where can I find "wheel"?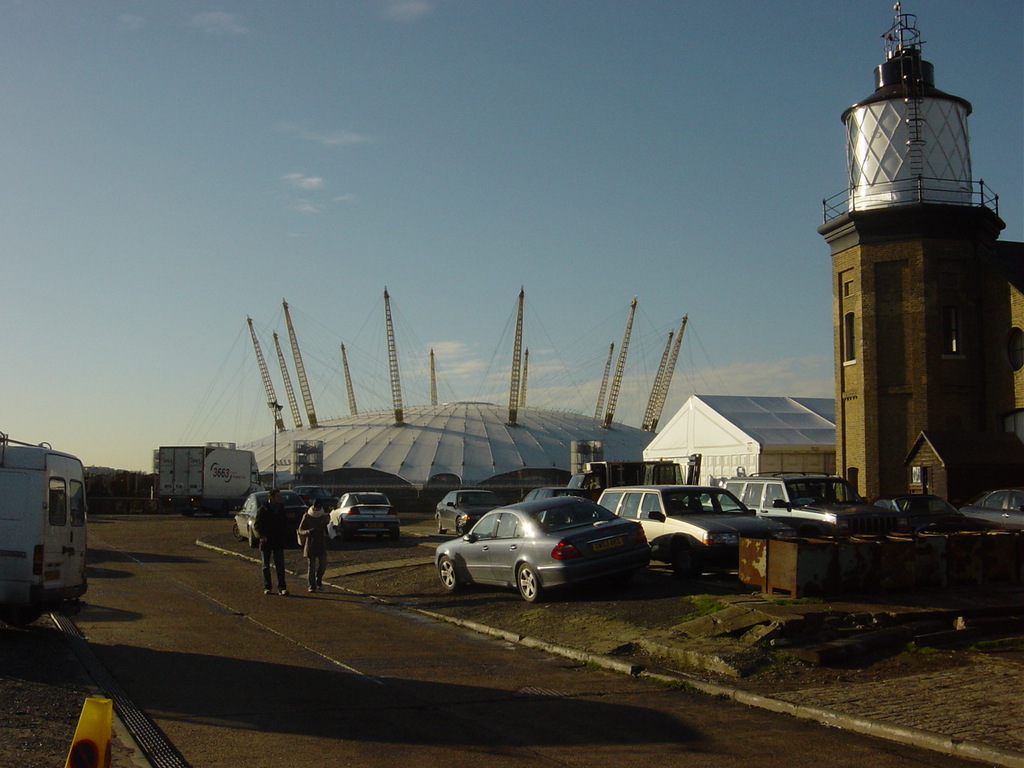
You can find it at 432 550 466 594.
